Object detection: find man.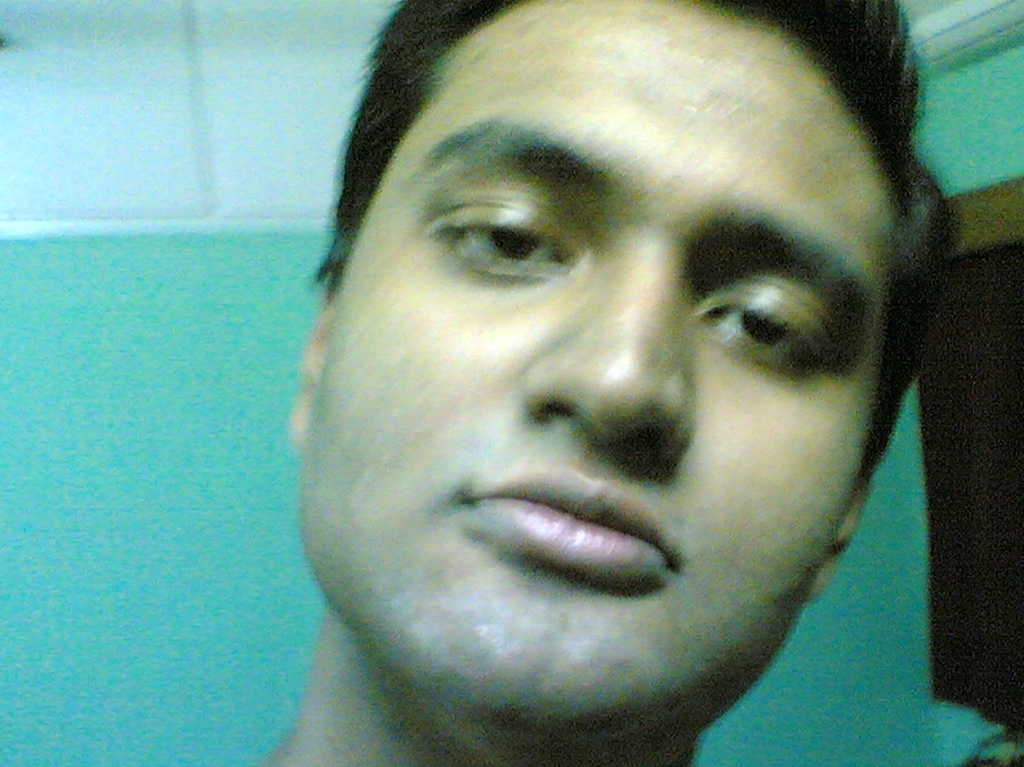
[258, 0, 970, 766].
